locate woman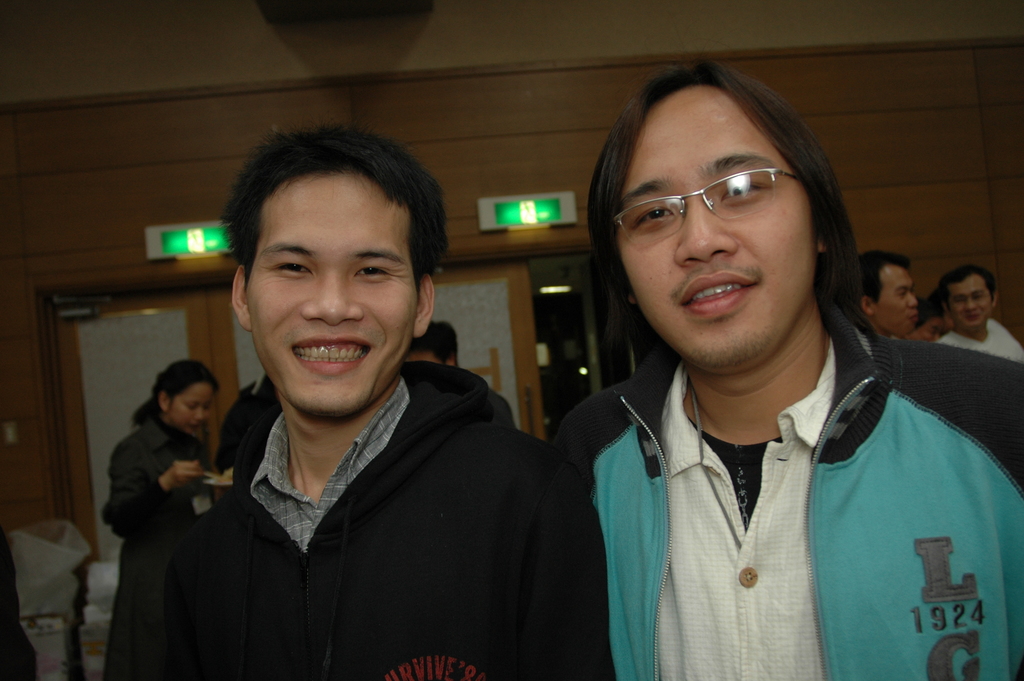
96 357 222 551
